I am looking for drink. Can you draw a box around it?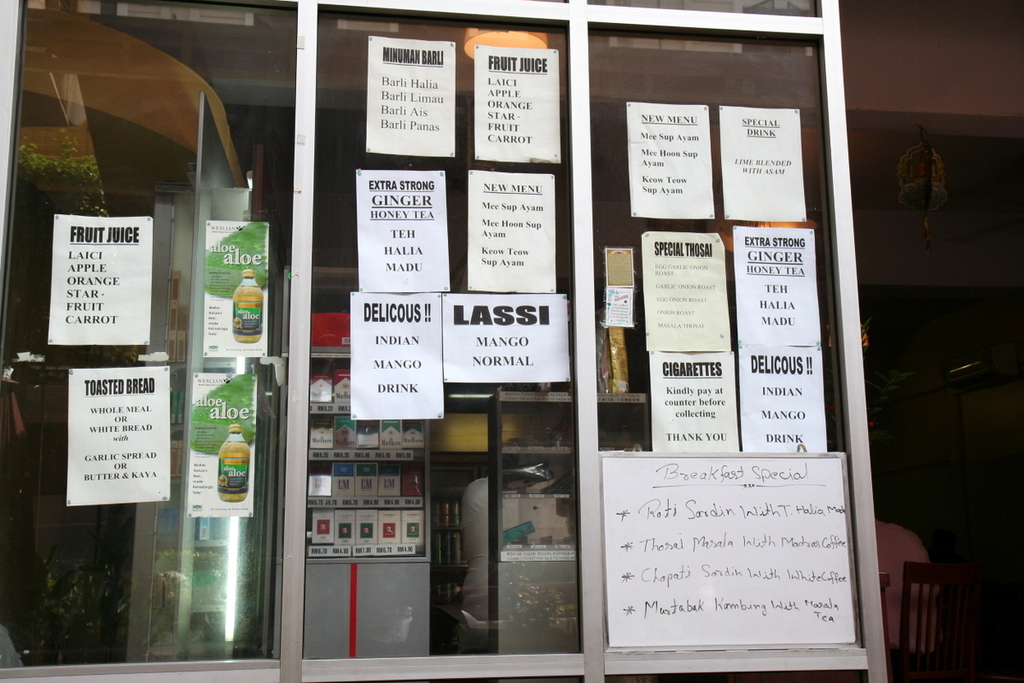
Sure, the bounding box is [left=231, top=268, right=265, bottom=345].
